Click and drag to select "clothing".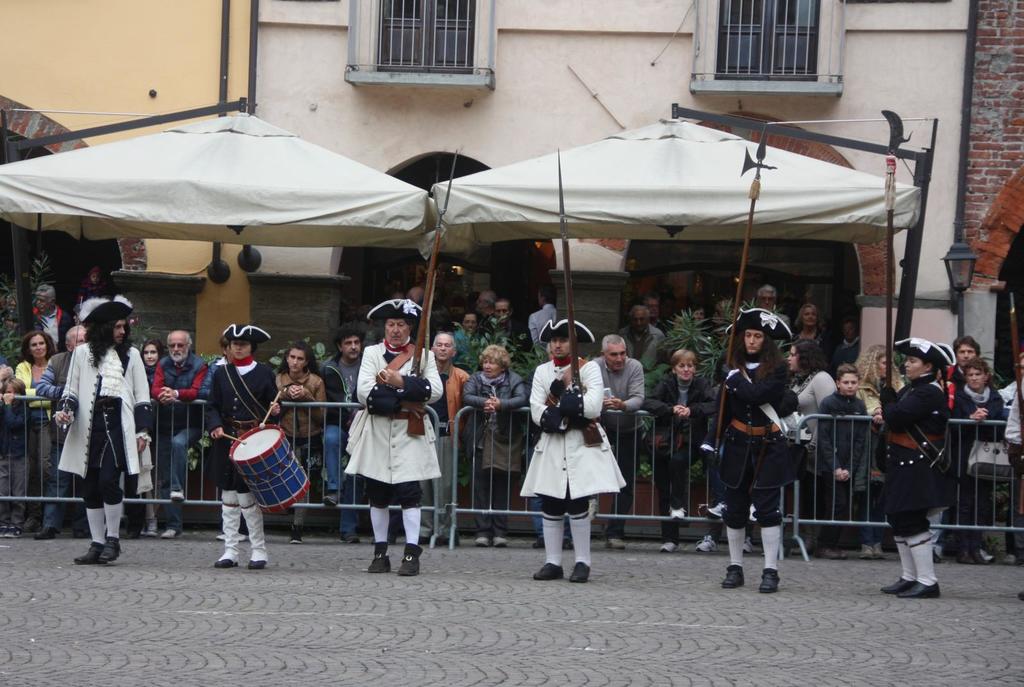
Selection: (left=284, top=371, right=327, bottom=480).
